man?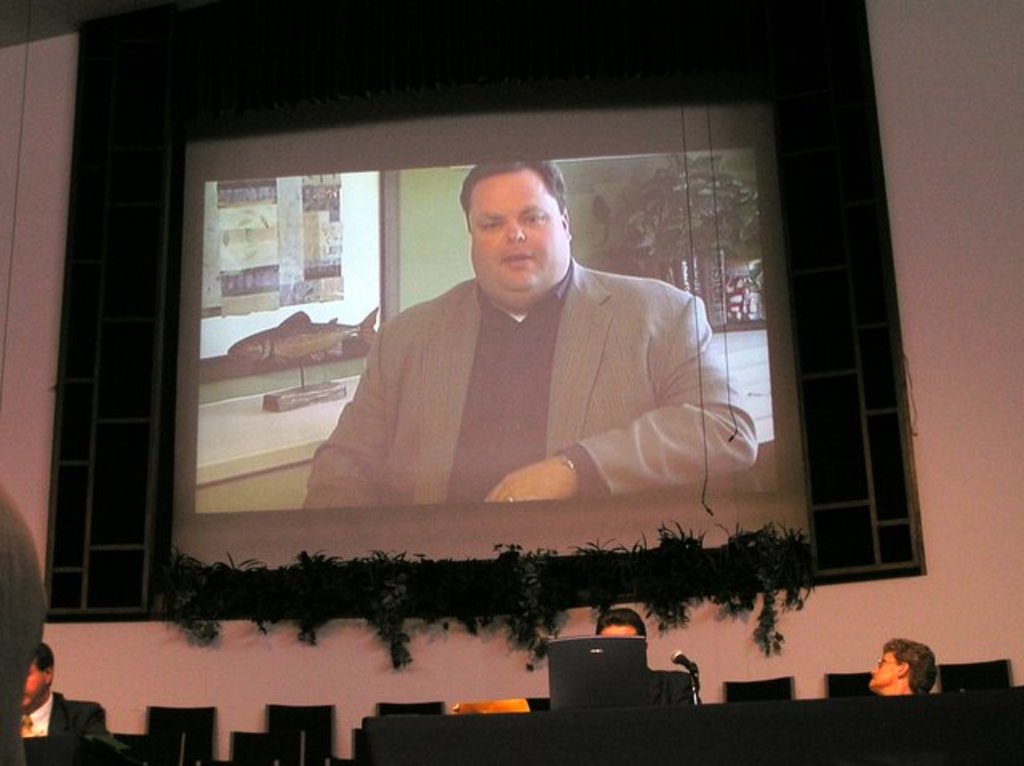
<box>14,644,110,734</box>
